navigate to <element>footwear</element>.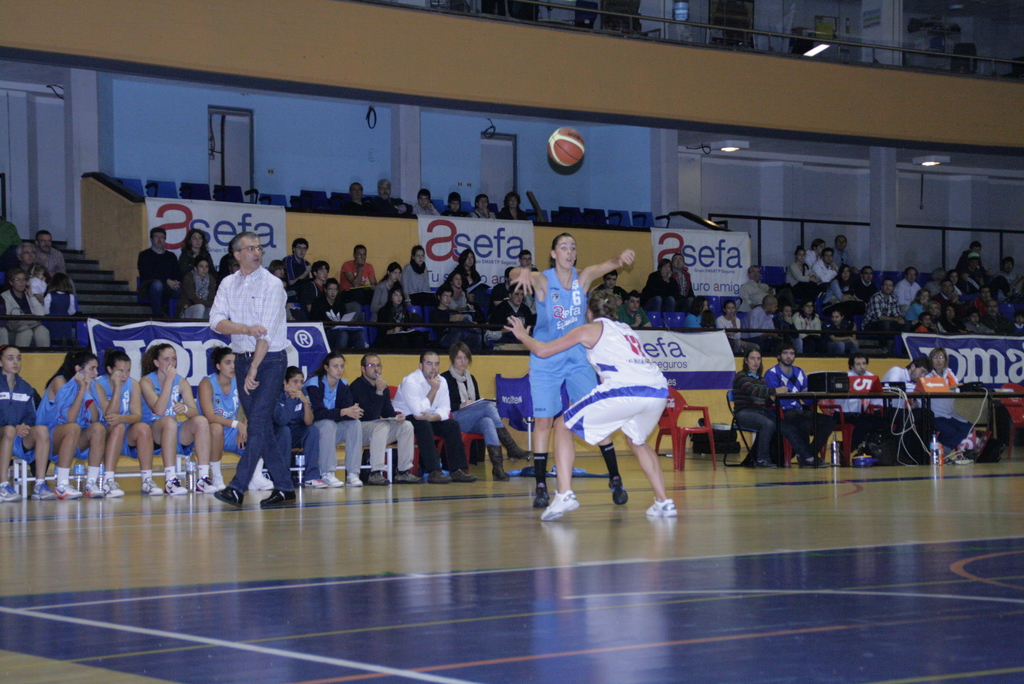
Navigation target: bbox=(368, 471, 396, 485).
